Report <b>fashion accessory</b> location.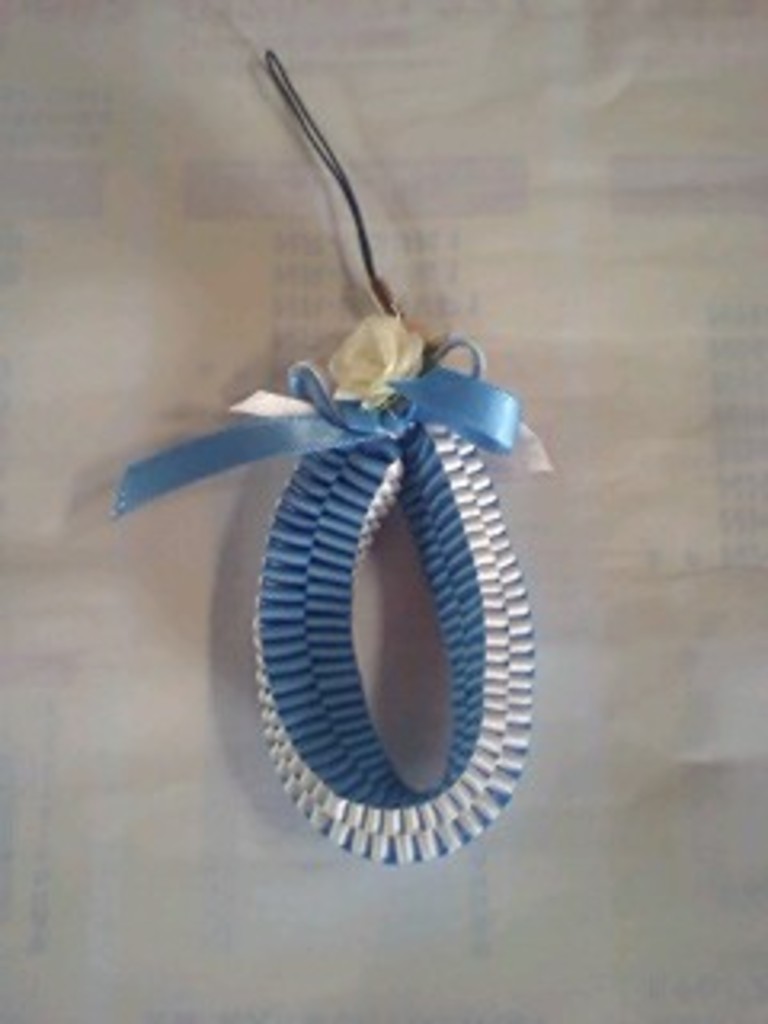
Report: 112/54/550/870.
